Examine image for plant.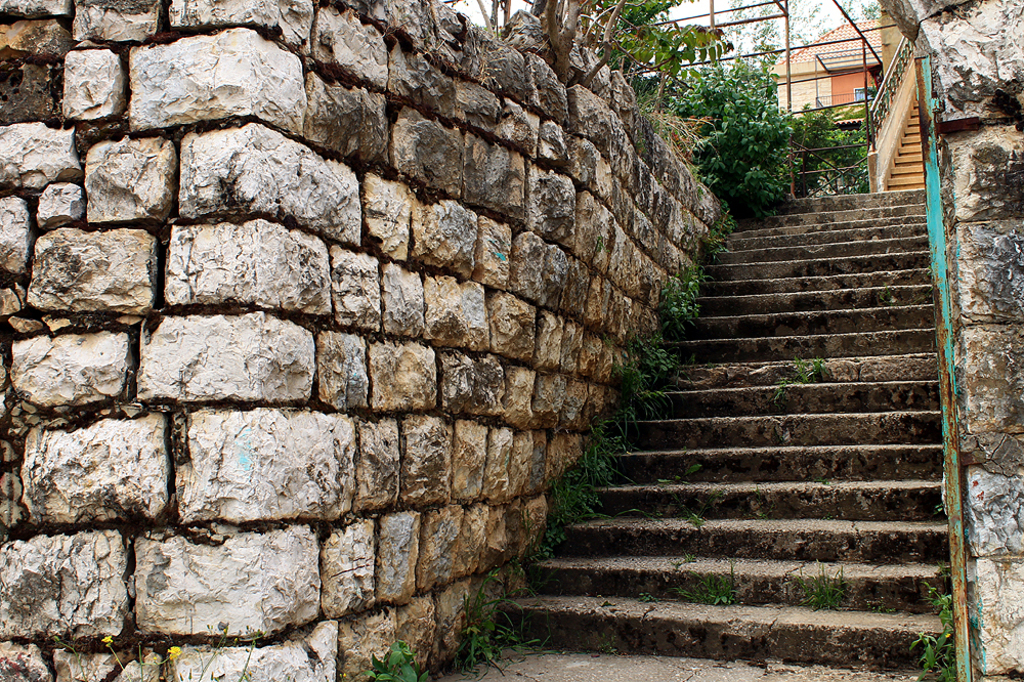
Examination result: (left=683, top=508, right=707, bottom=529).
